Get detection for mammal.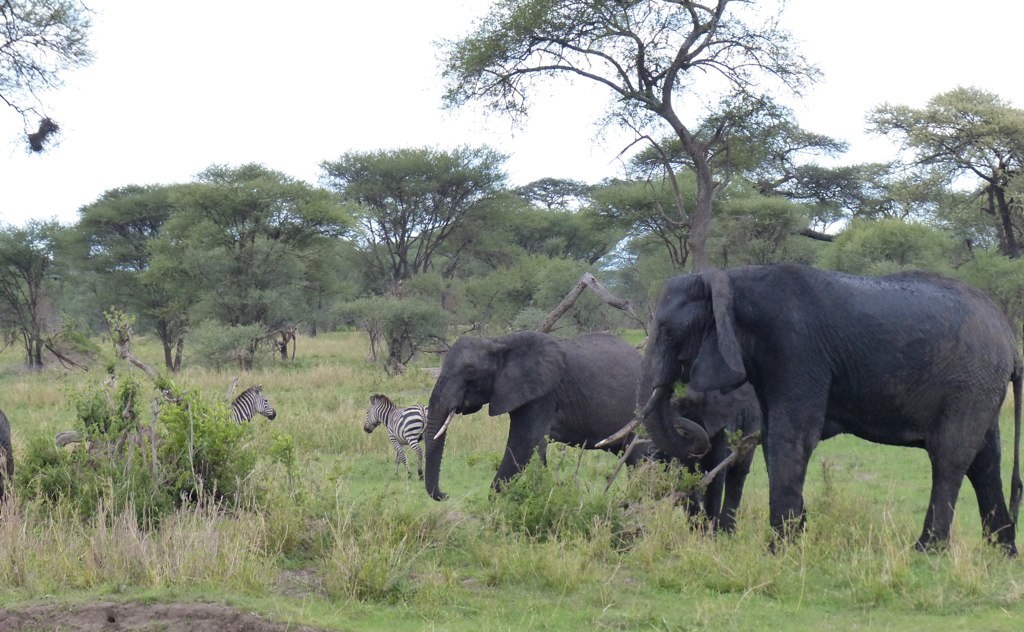
Detection: (426,329,660,510).
